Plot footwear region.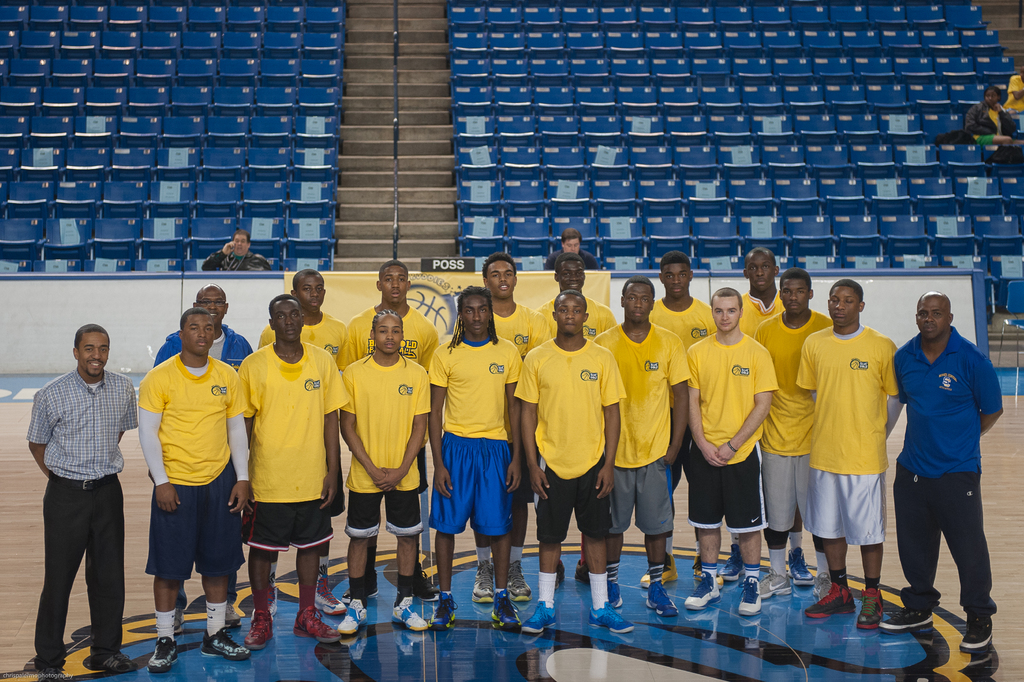
Plotted at crop(471, 559, 495, 602).
